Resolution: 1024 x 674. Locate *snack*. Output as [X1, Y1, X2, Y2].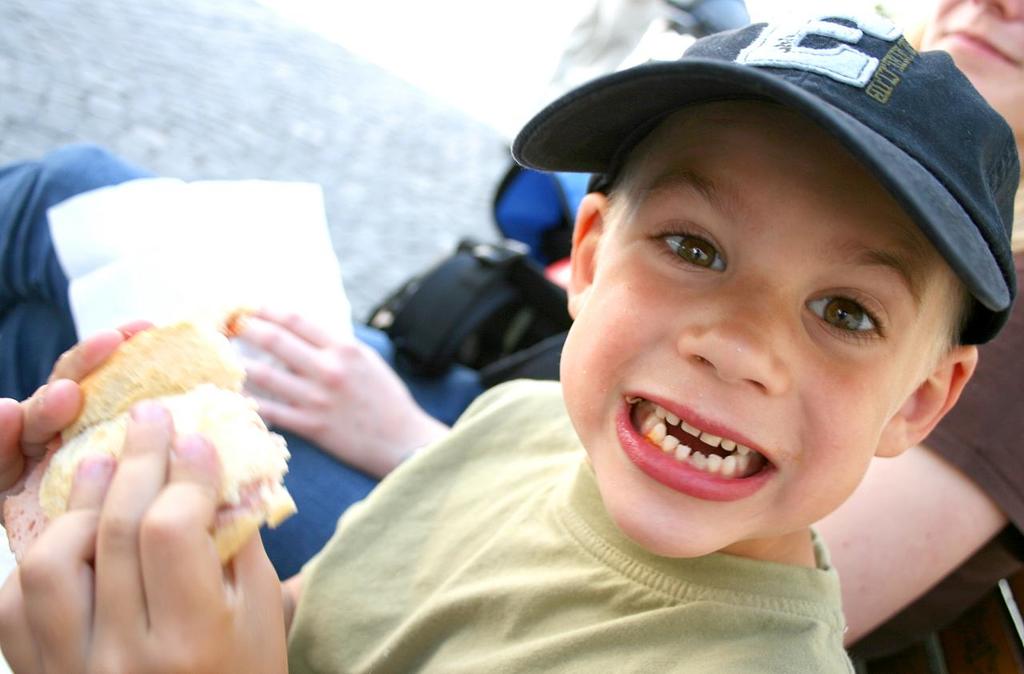
[35, 314, 370, 572].
